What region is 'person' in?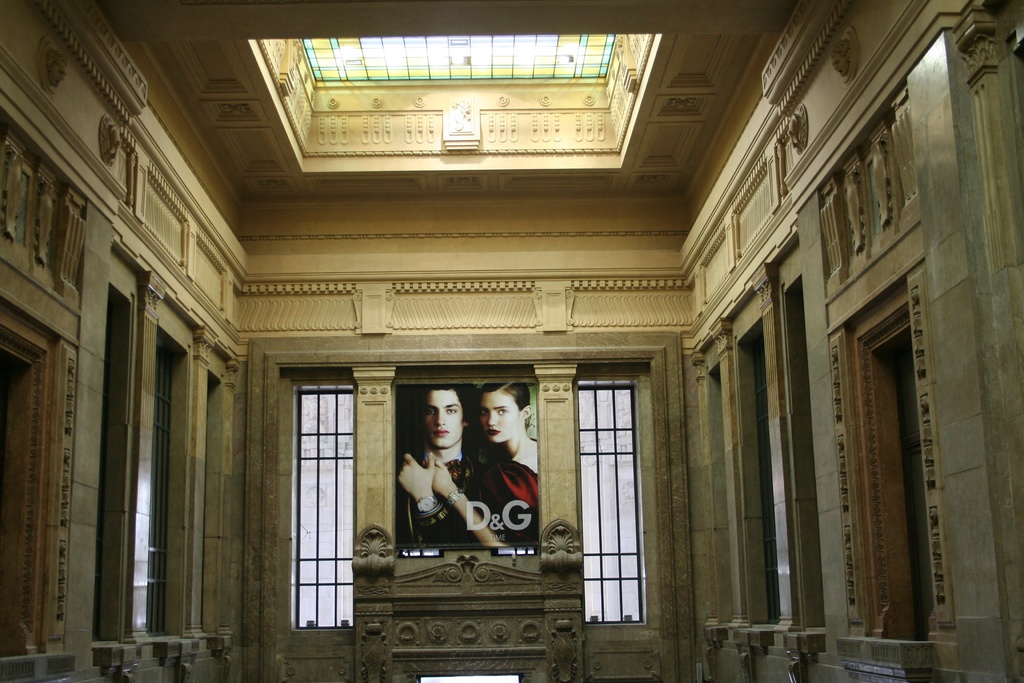
select_region(420, 381, 541, 547).
